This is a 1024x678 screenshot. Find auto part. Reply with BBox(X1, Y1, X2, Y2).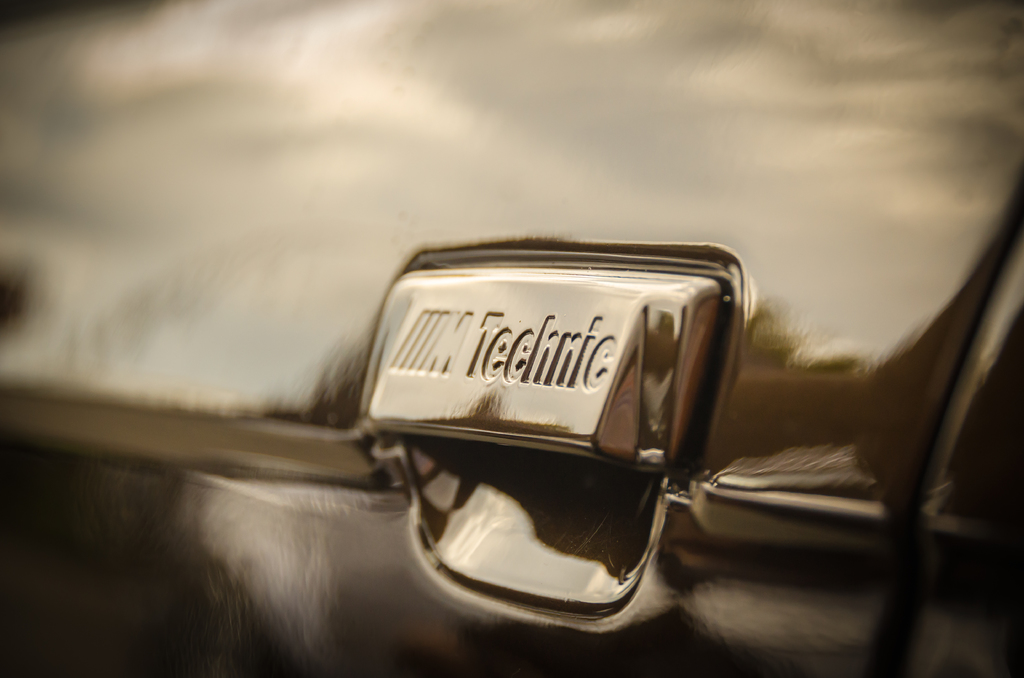
BBox(126, 209, 743, 590).
